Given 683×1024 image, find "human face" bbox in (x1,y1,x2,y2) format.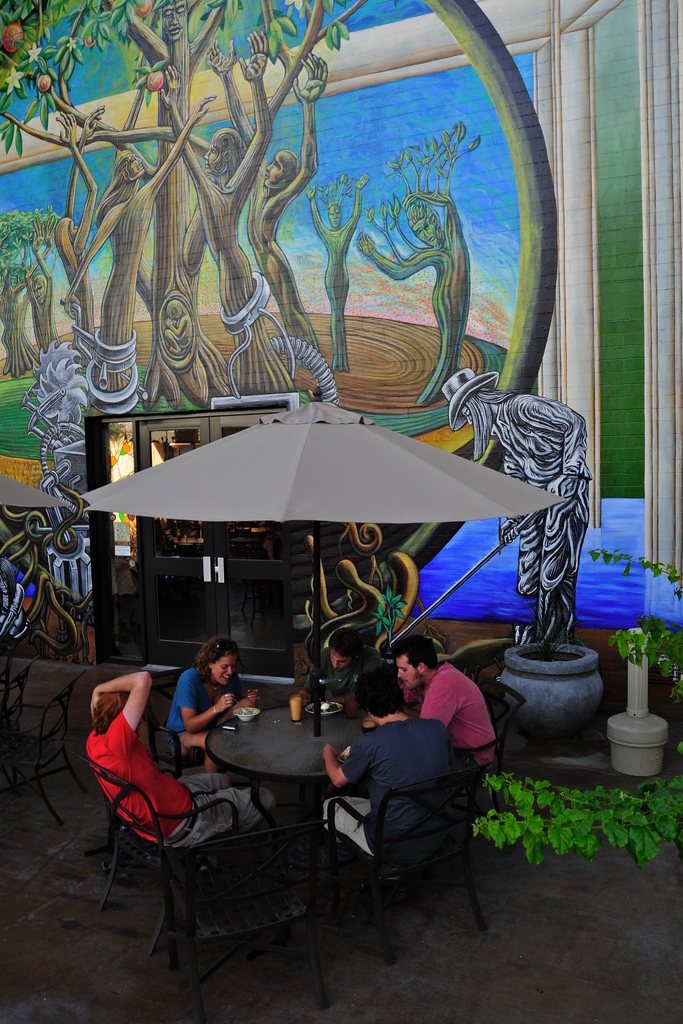
(201,147,217,173).
